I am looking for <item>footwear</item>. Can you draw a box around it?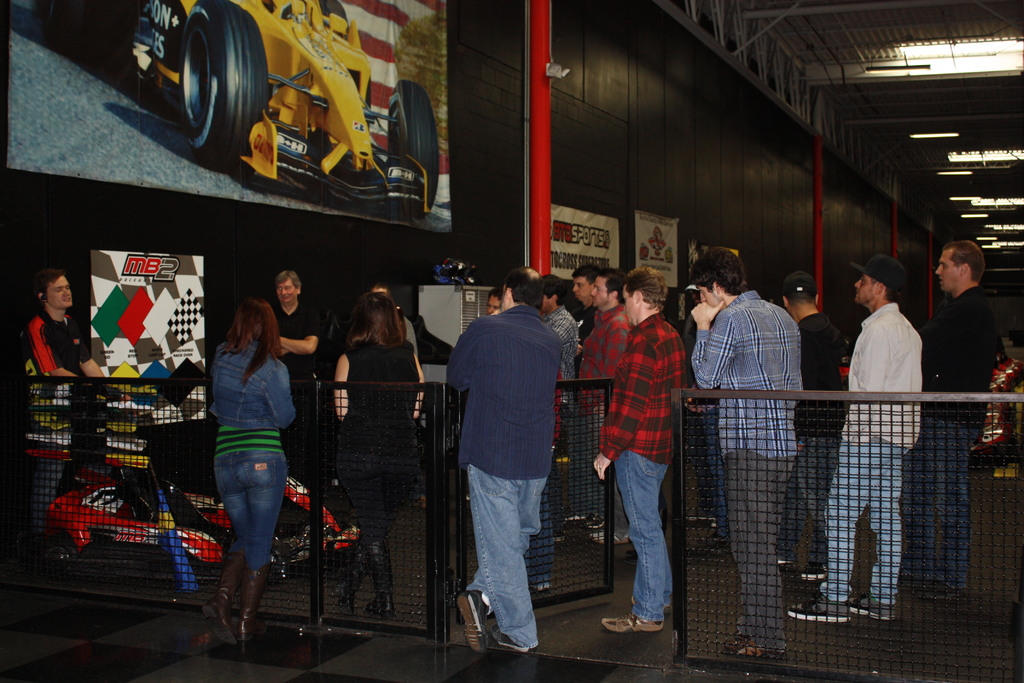
Sure, the bounding box is 495 630 530 646.
